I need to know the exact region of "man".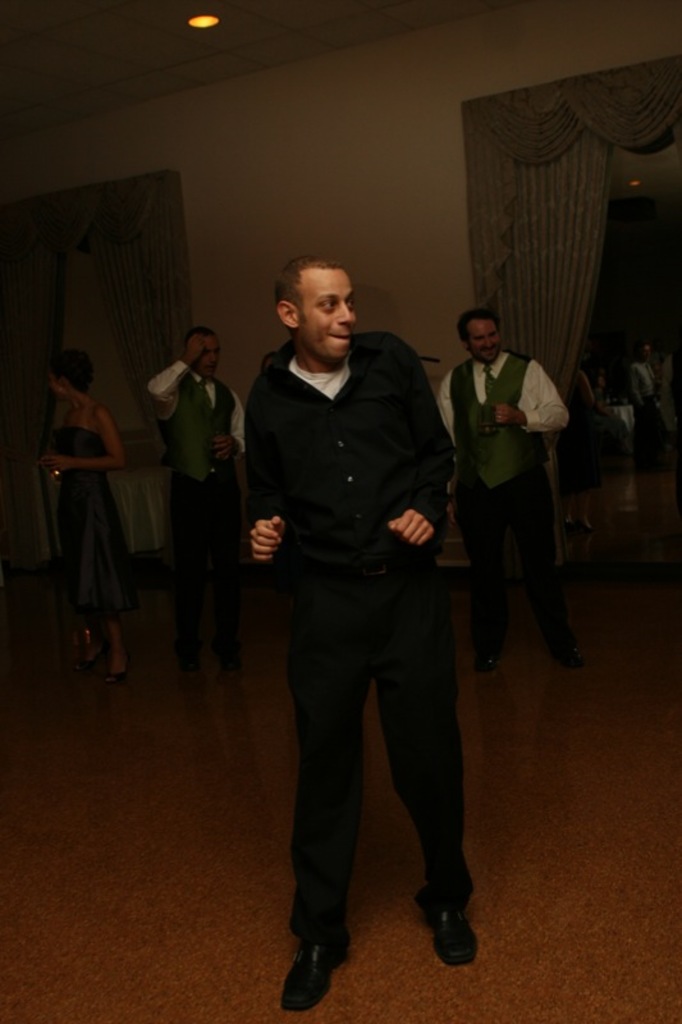
Region: rect(237, 251, 494, 1010).
